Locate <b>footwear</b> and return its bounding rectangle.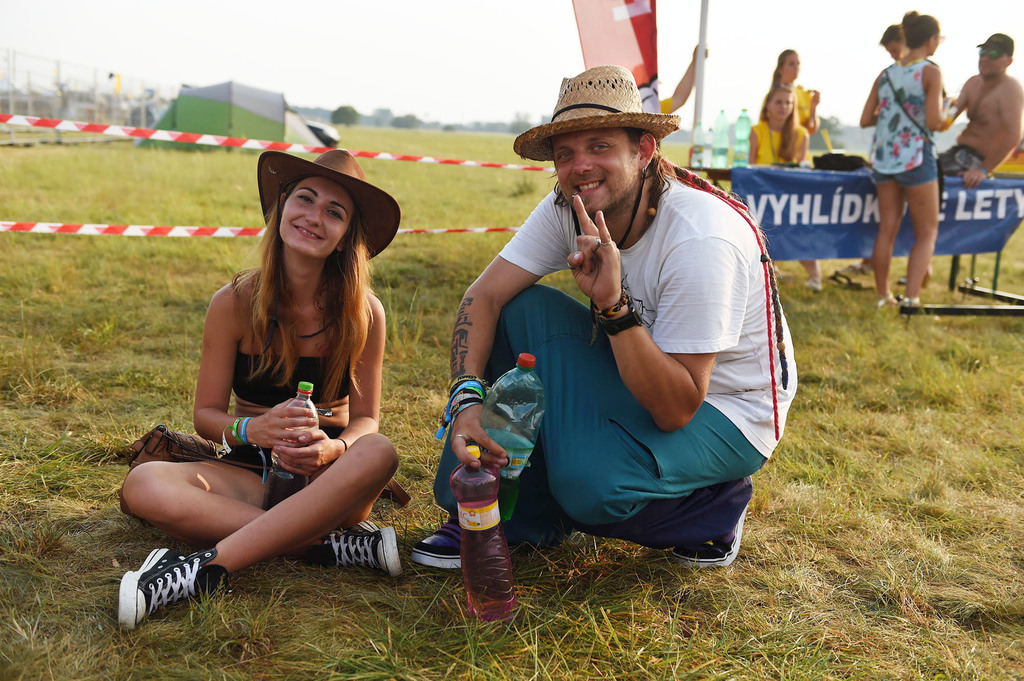
319/518/404/577.
